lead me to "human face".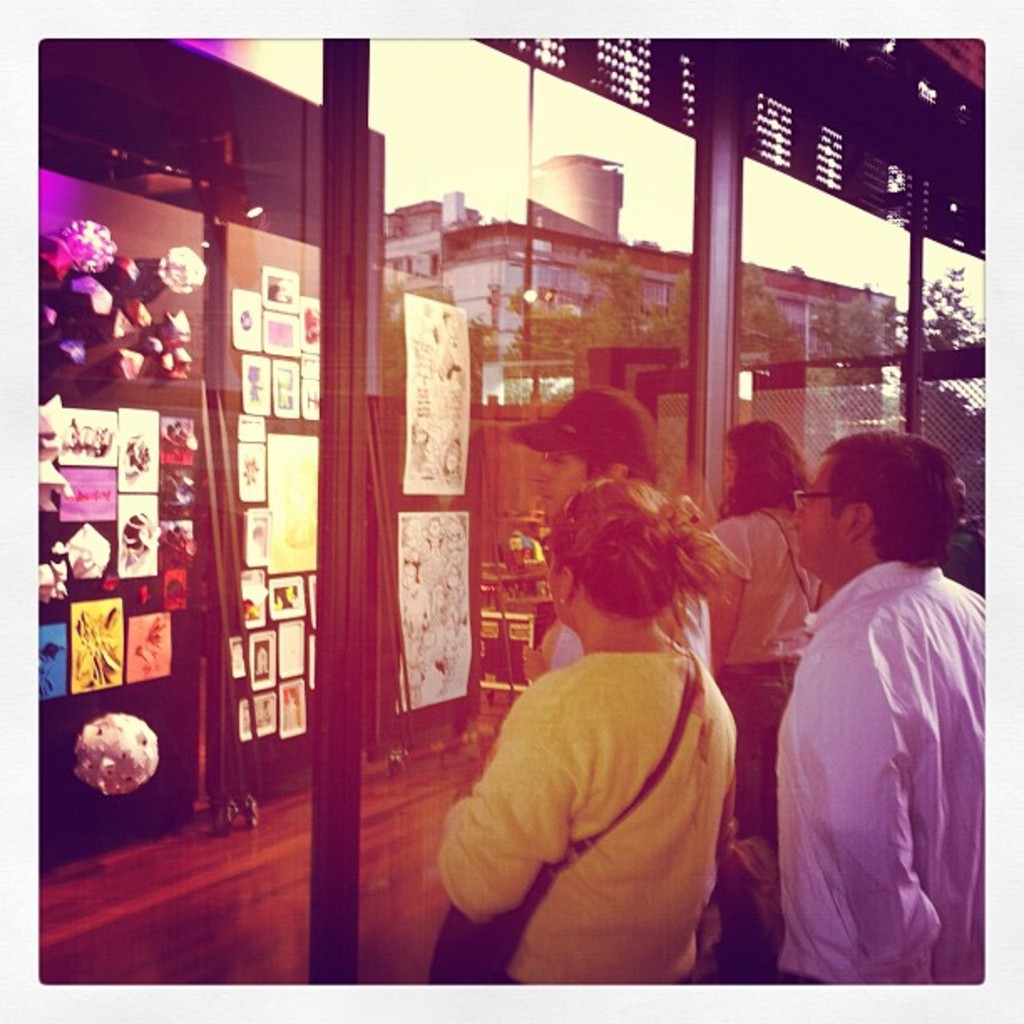
Lead to <box>793,458,848,576</box>.
